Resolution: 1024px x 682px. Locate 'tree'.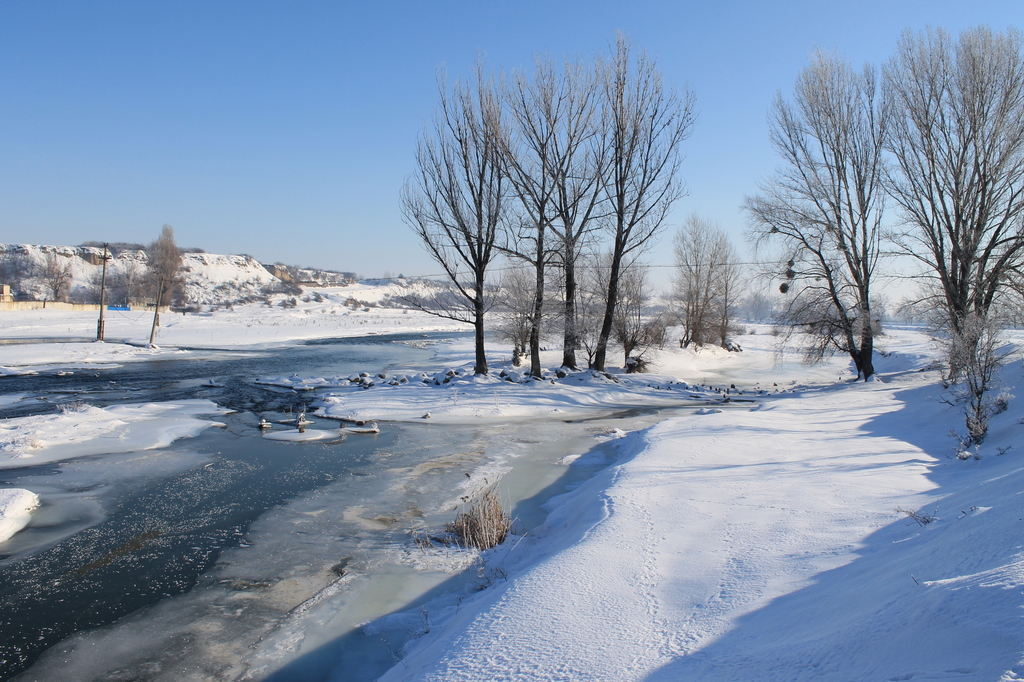
(666, 221, 752, 356).
